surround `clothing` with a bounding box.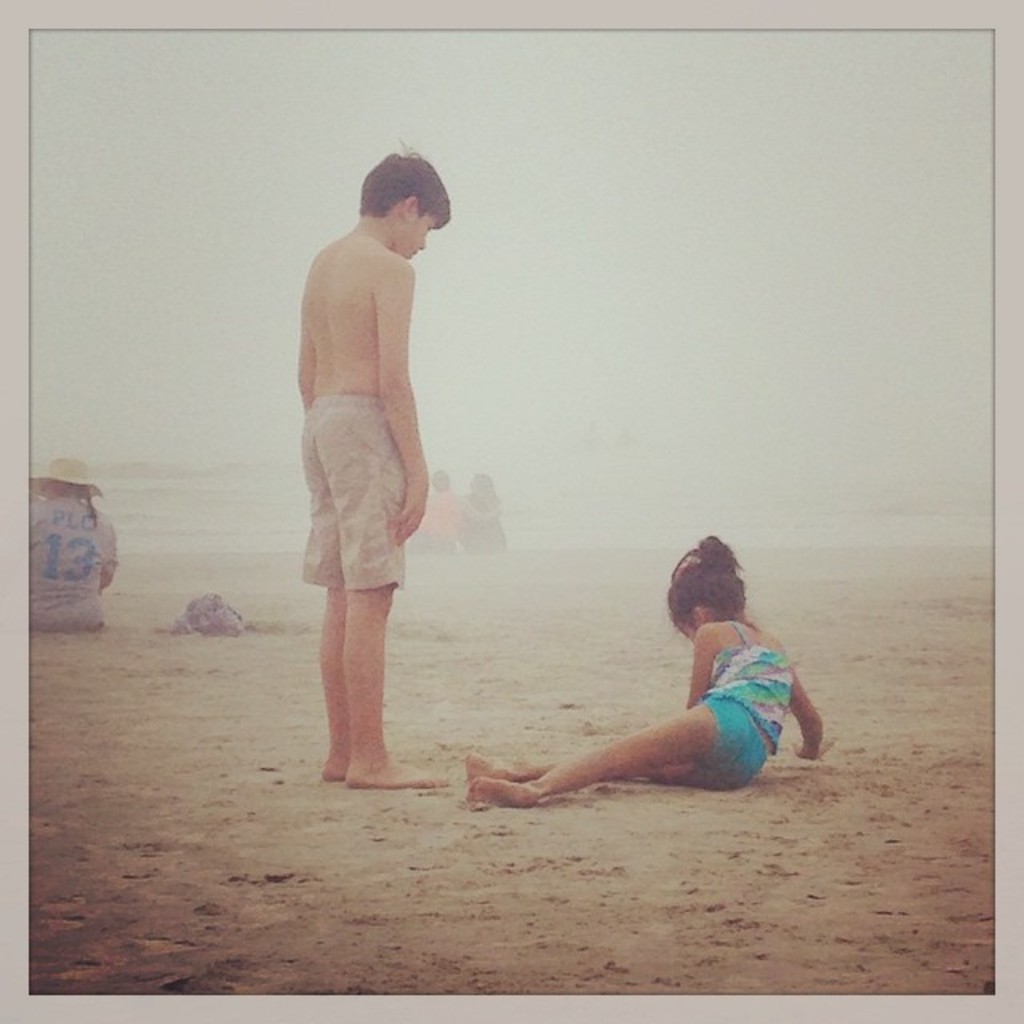
box=[670, 621, 800, 776].
